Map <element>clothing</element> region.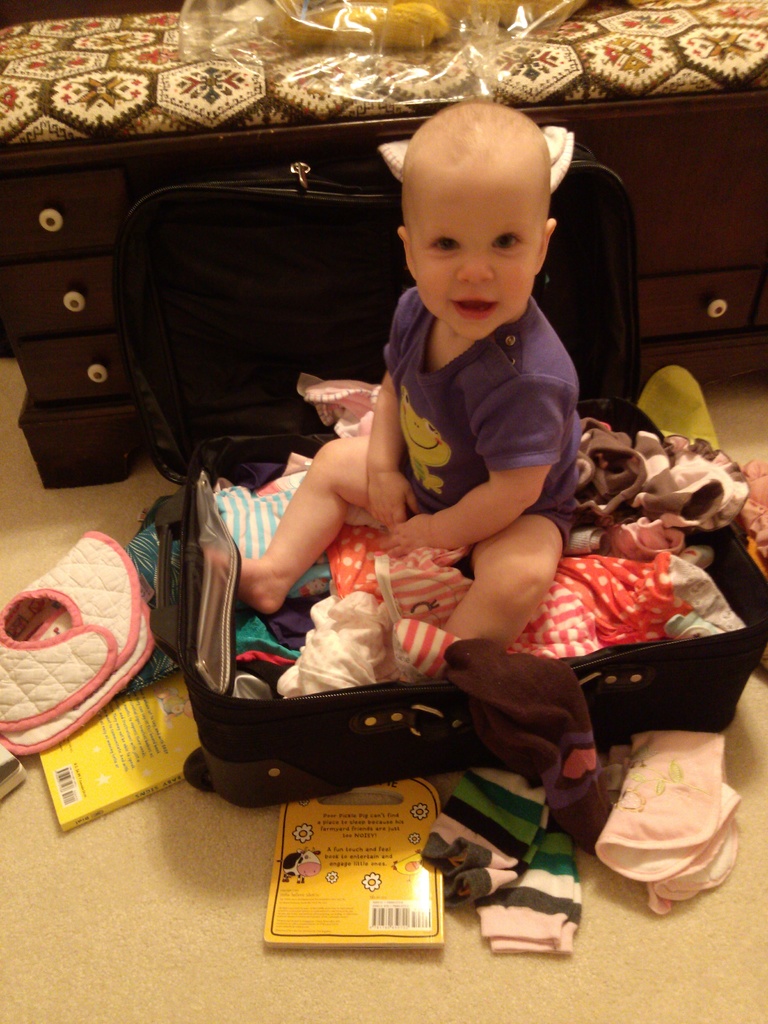
Mapped to {"left": 377, "top": 278, "right": 601, "bottom": 560}.
